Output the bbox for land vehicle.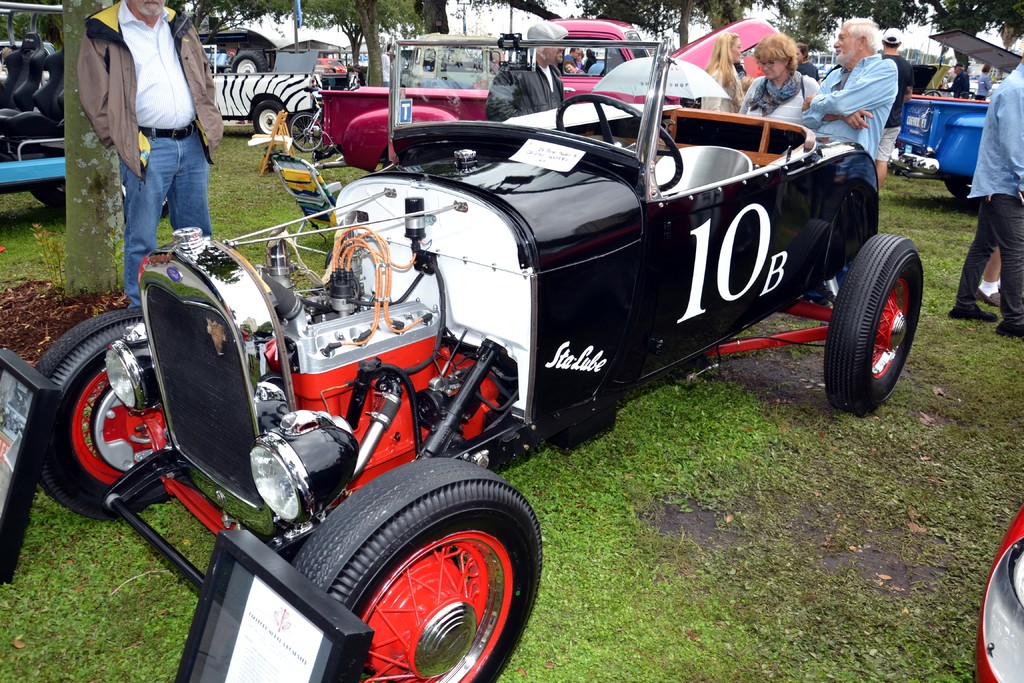
BBox(0, 0, 171, 211).
